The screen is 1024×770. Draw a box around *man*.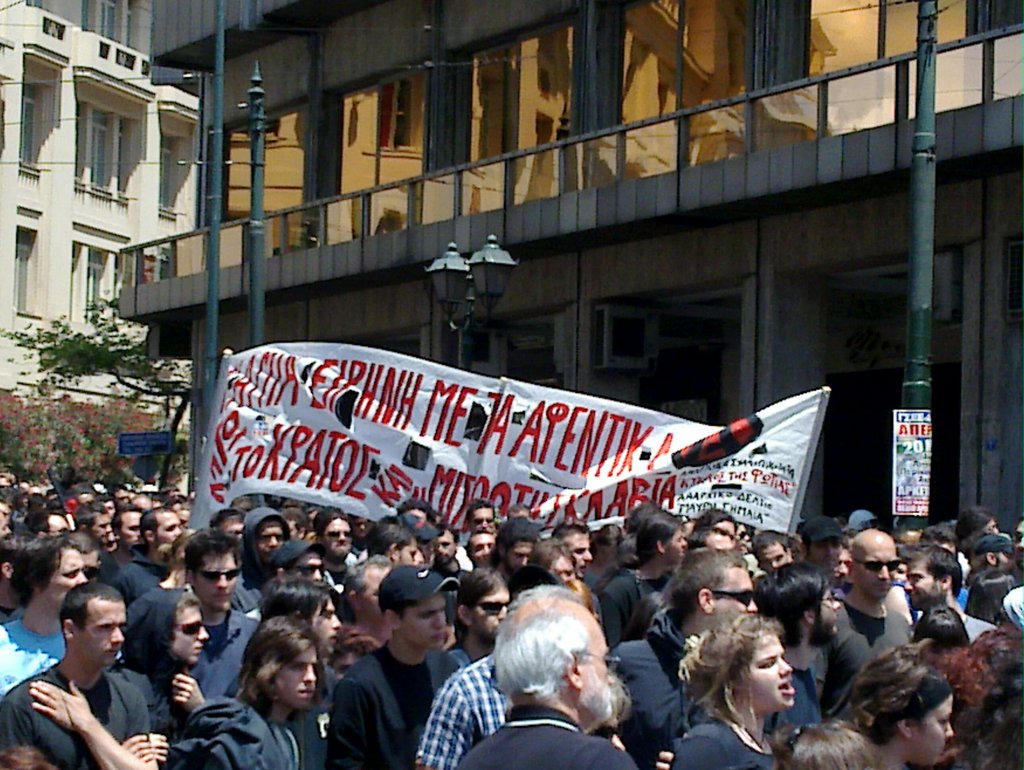
l=491, t=523, r=523, b=586.
